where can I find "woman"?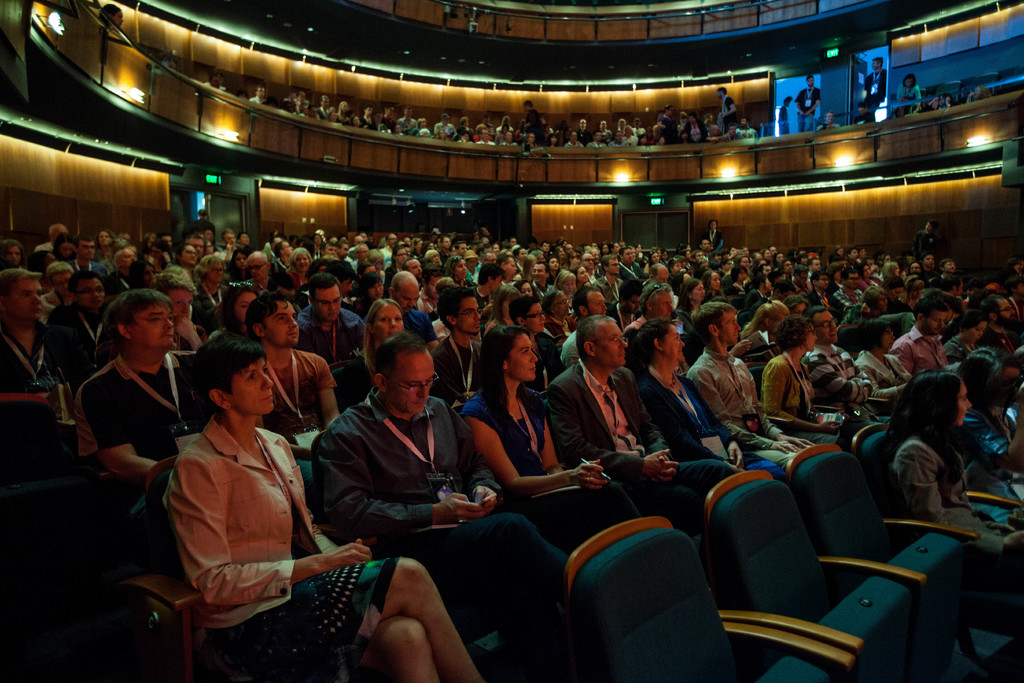
You can find it at (x1=442, y1=256, x2=477, y2=284).
